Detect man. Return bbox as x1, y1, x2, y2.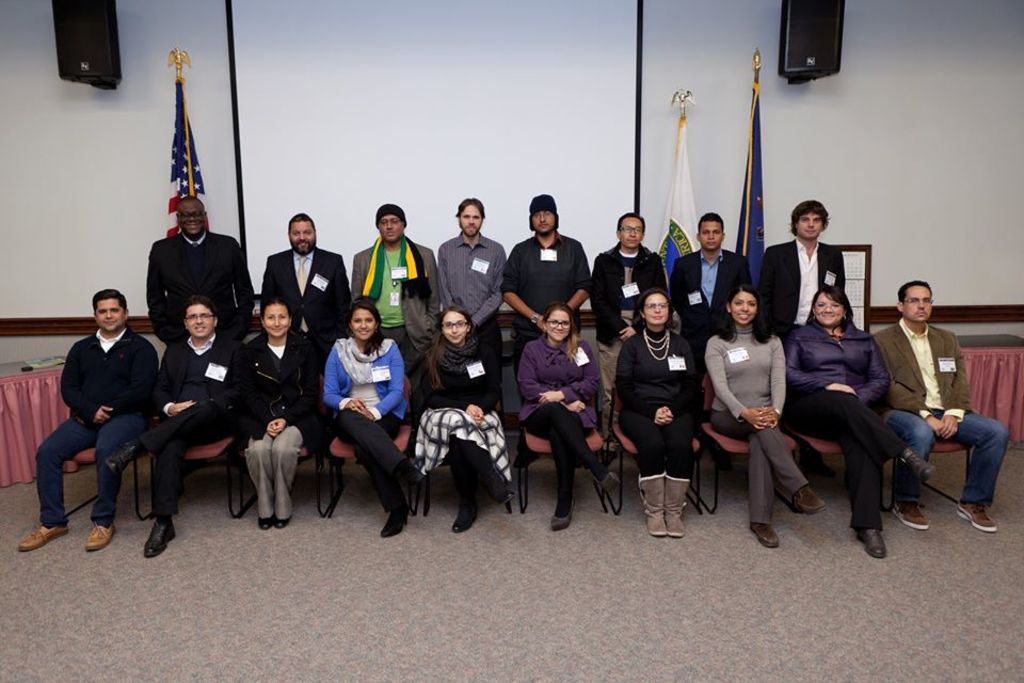
109, 297, 252, 558.
